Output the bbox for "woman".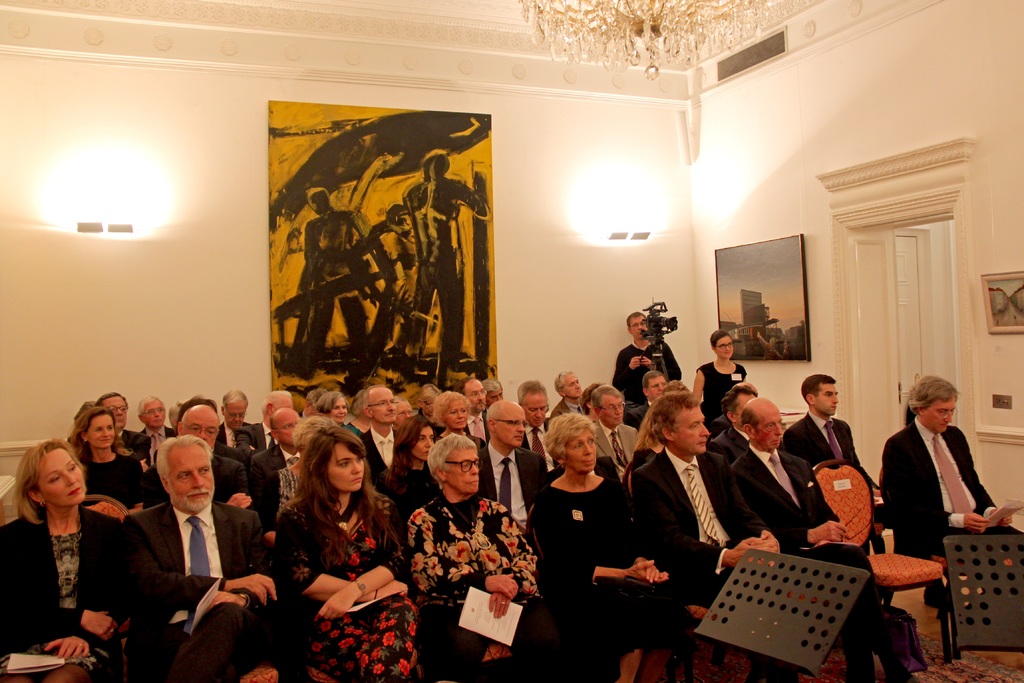
(395,424,544,682).
